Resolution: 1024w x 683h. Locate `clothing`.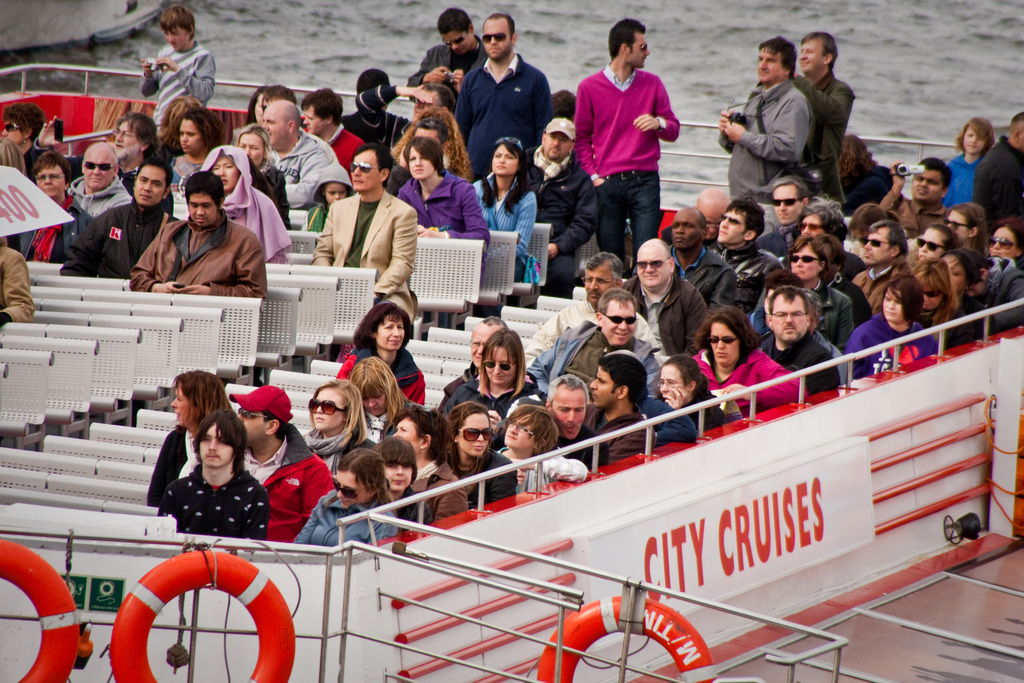
(x1=451, y1=58, x2=553, y2=171).
